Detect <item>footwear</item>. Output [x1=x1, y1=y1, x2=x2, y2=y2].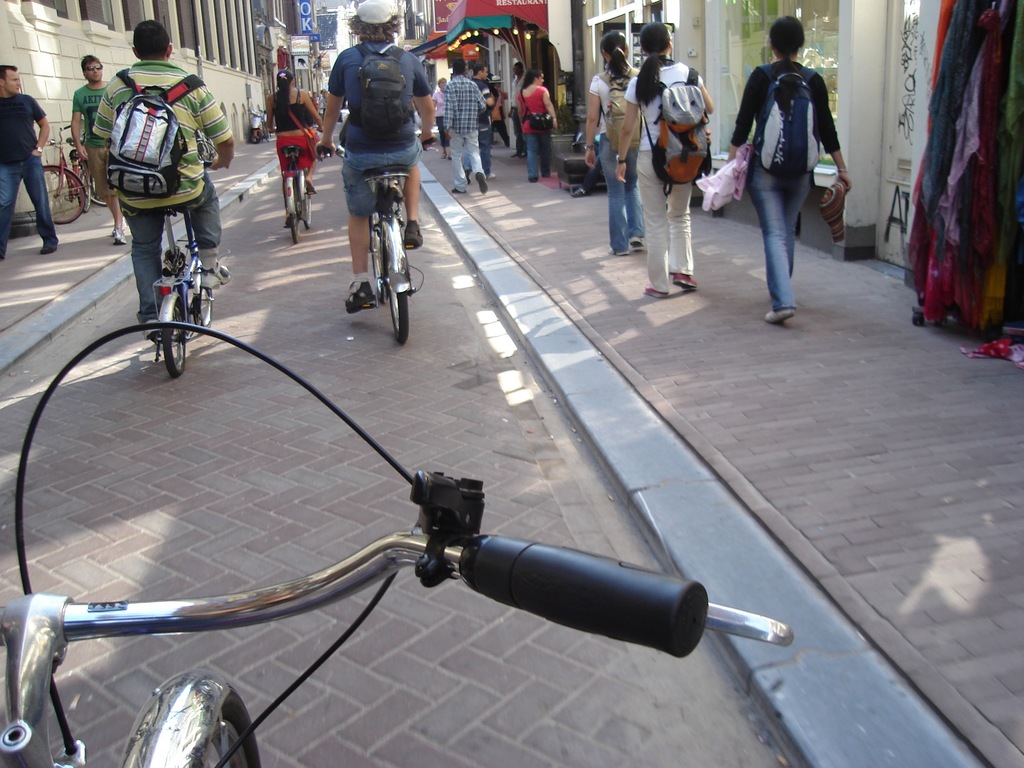
[x1=625, y1=238, x2=646, y2=252].
